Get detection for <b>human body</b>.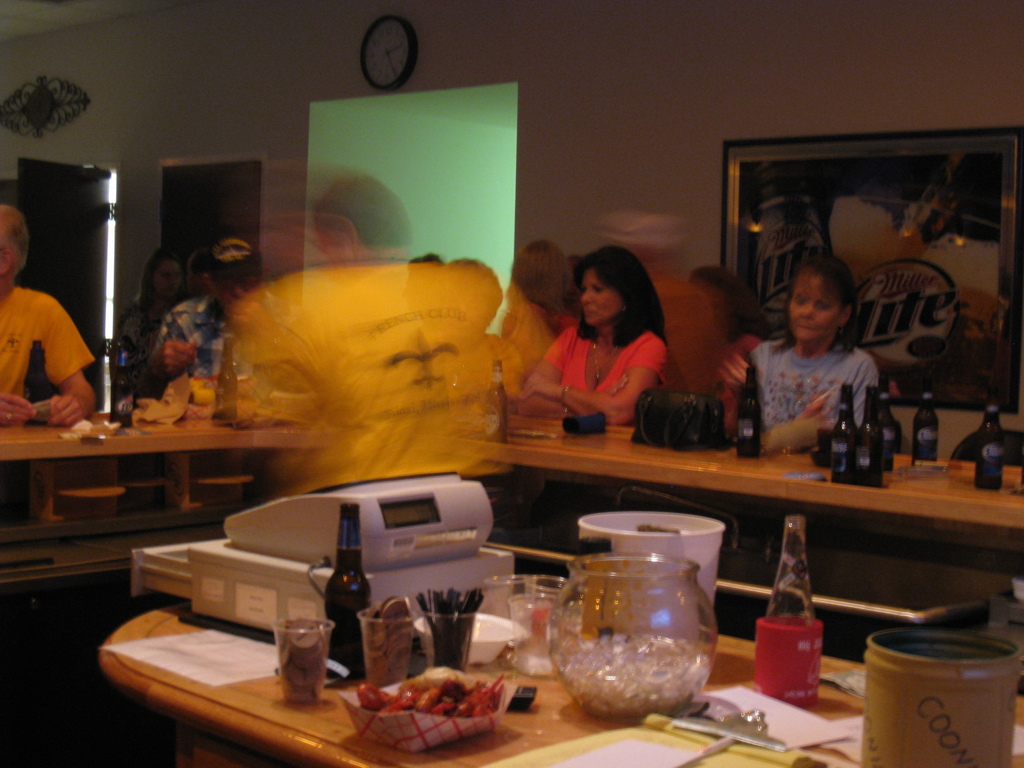
Detection: Rect(501, 226, 570, 407).
